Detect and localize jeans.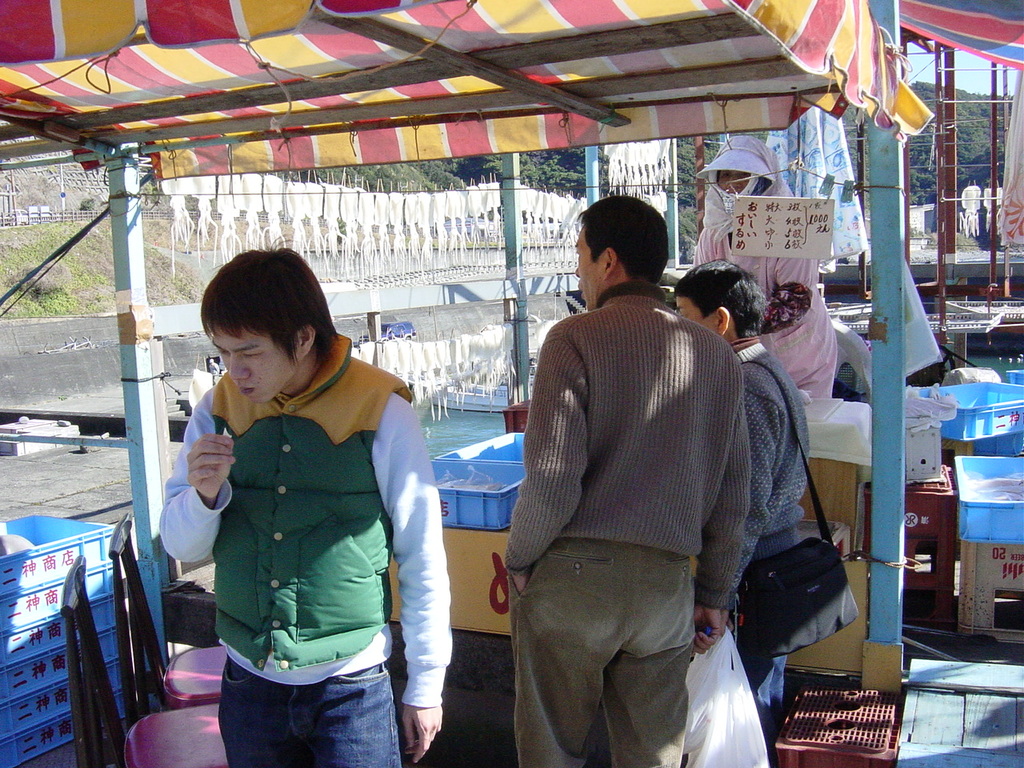
Localized at 735, 640, 800, 767.
